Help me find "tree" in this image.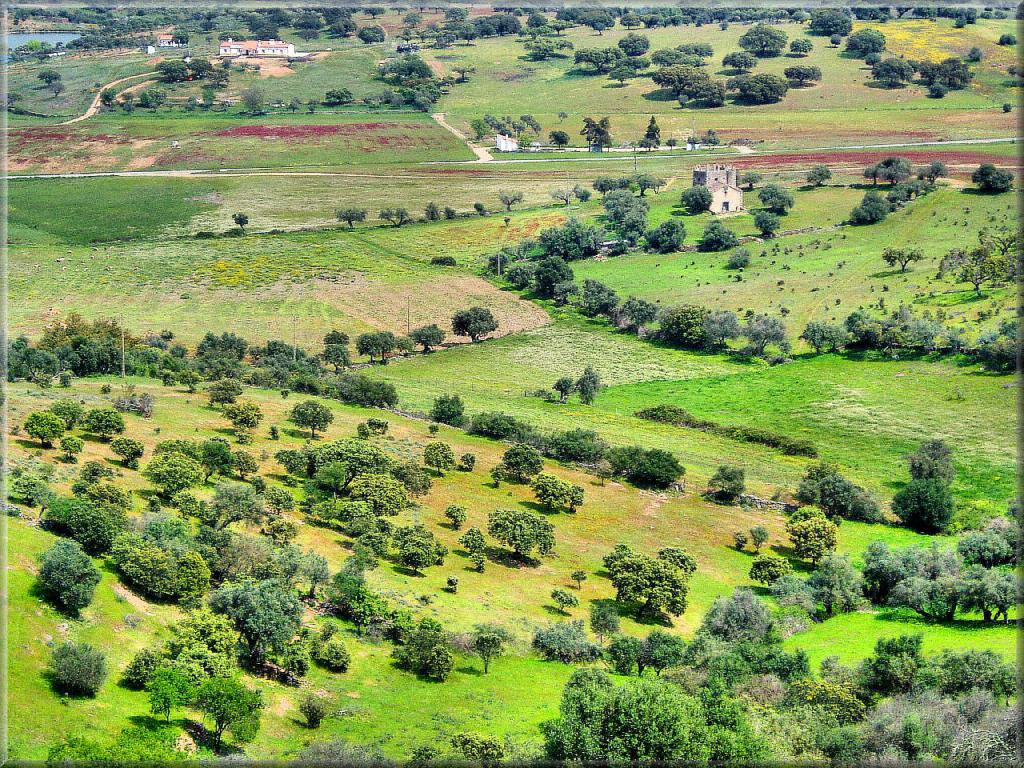
Found it: [left=422, top=392, right=462, bottom=434].
